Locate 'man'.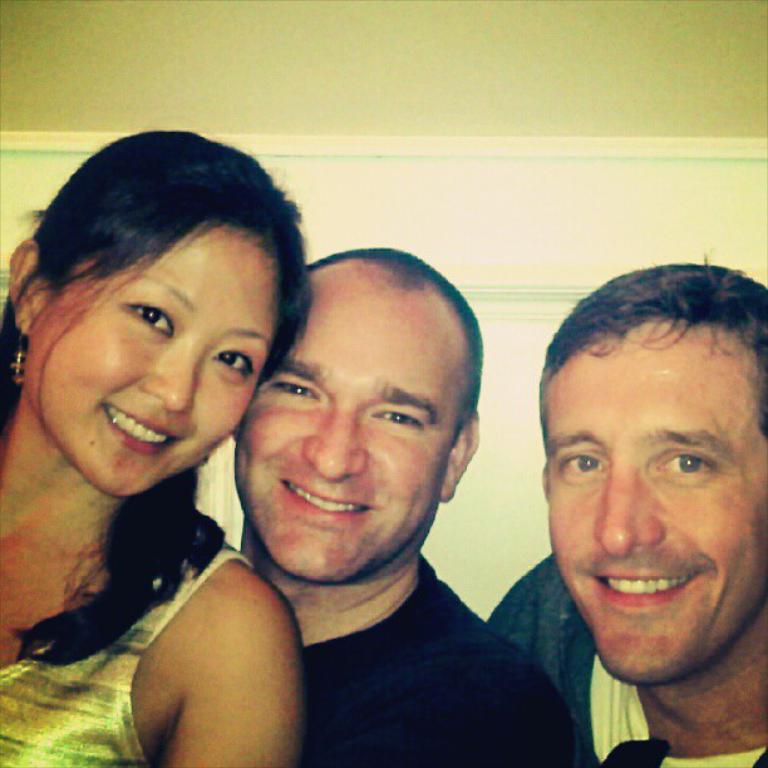
Bounding box: x1=484 y1=252 x2=767 y2=767.
